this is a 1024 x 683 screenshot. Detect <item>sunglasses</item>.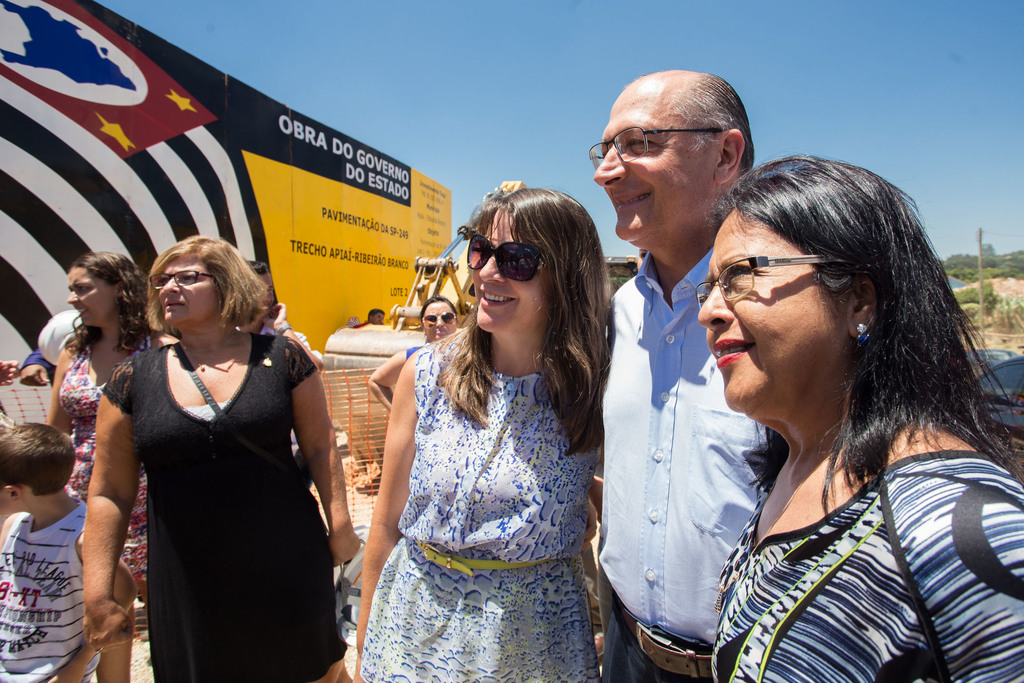
select_region(461, 233, 554, 281).
